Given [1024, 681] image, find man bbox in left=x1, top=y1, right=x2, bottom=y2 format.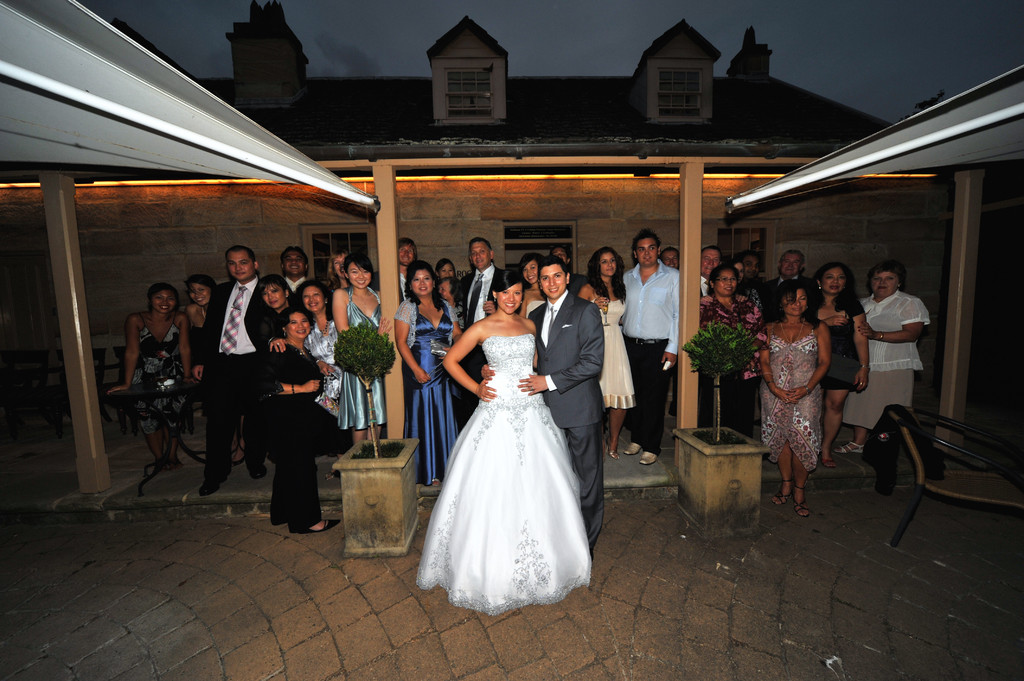
left=616, top=226, right=680, bottom=466.
